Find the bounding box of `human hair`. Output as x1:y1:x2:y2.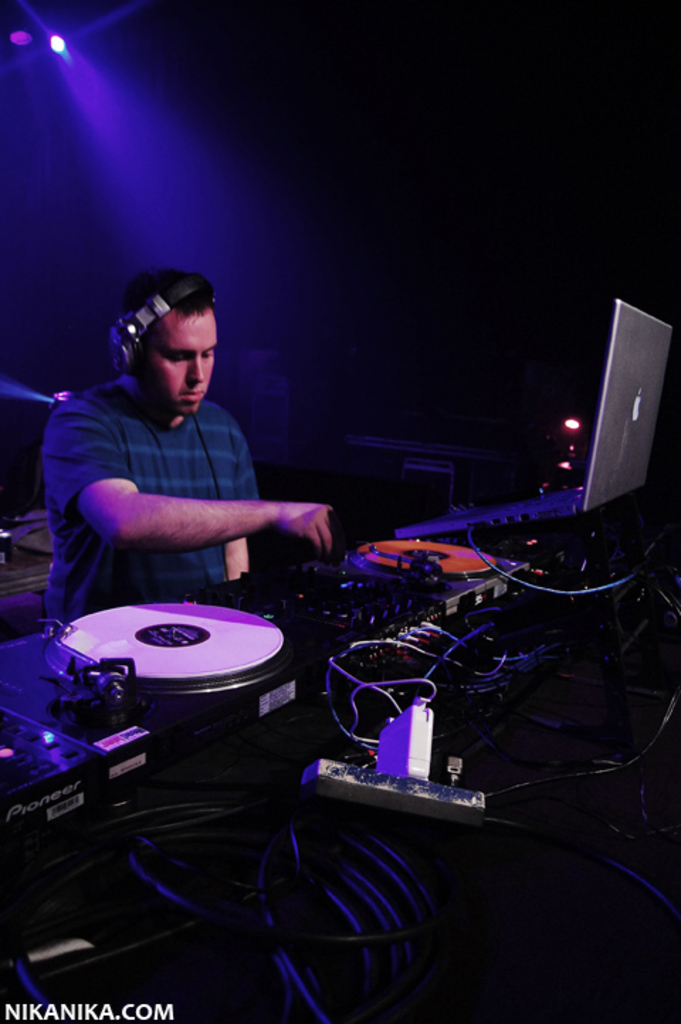
128:271:220:315.
